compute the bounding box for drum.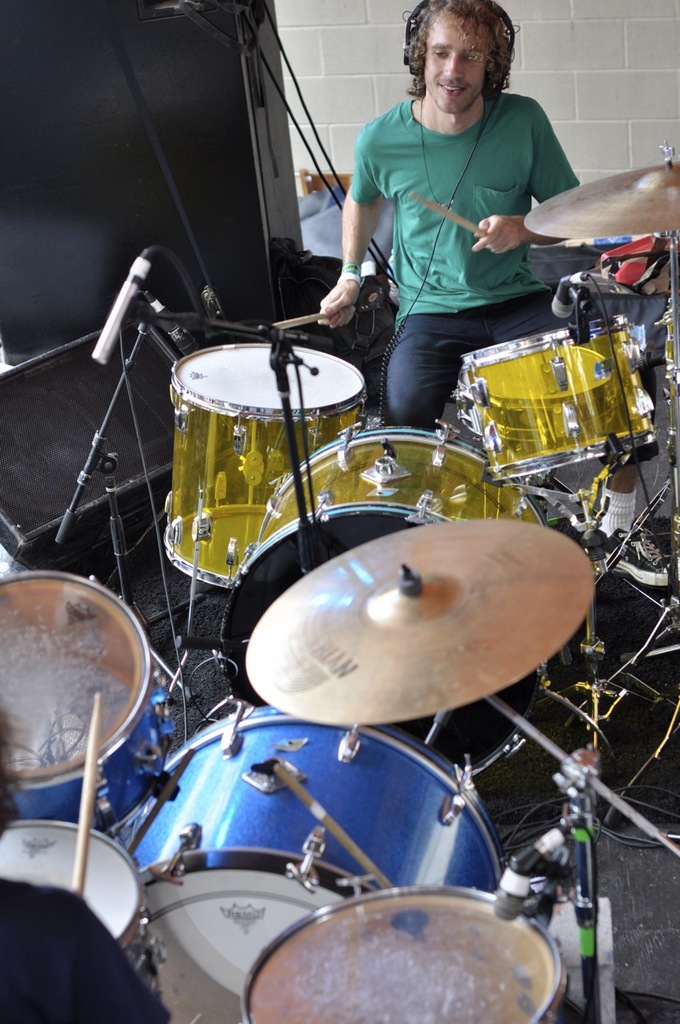
<bbox>455, 314, 660, 482</bbox>.
